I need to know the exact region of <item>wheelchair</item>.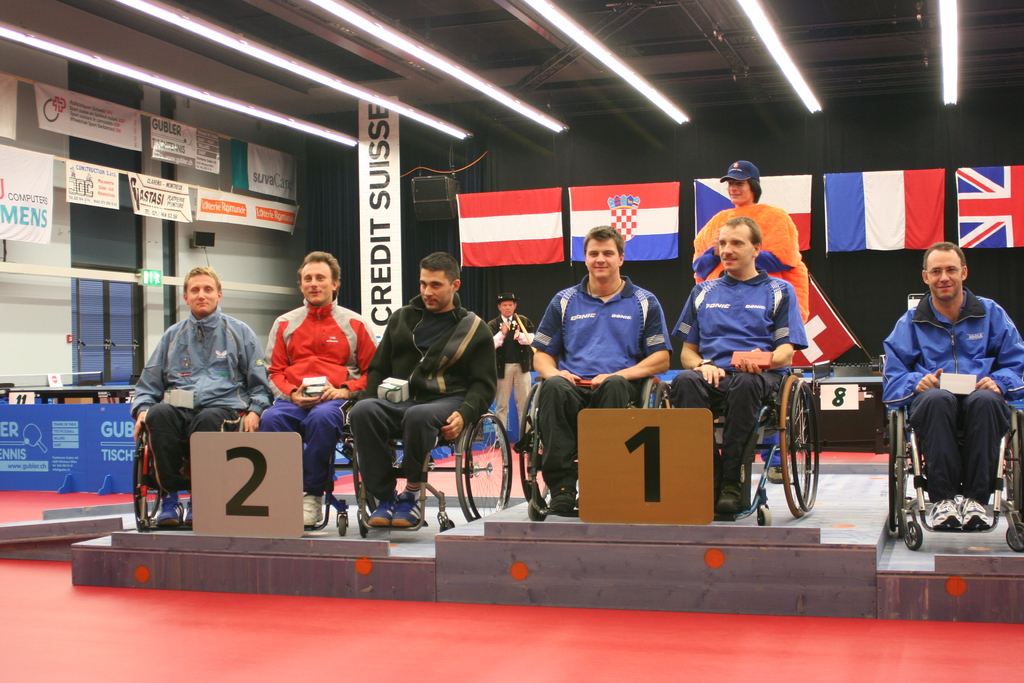
Region: locate(886, 408, 1023, 552).
